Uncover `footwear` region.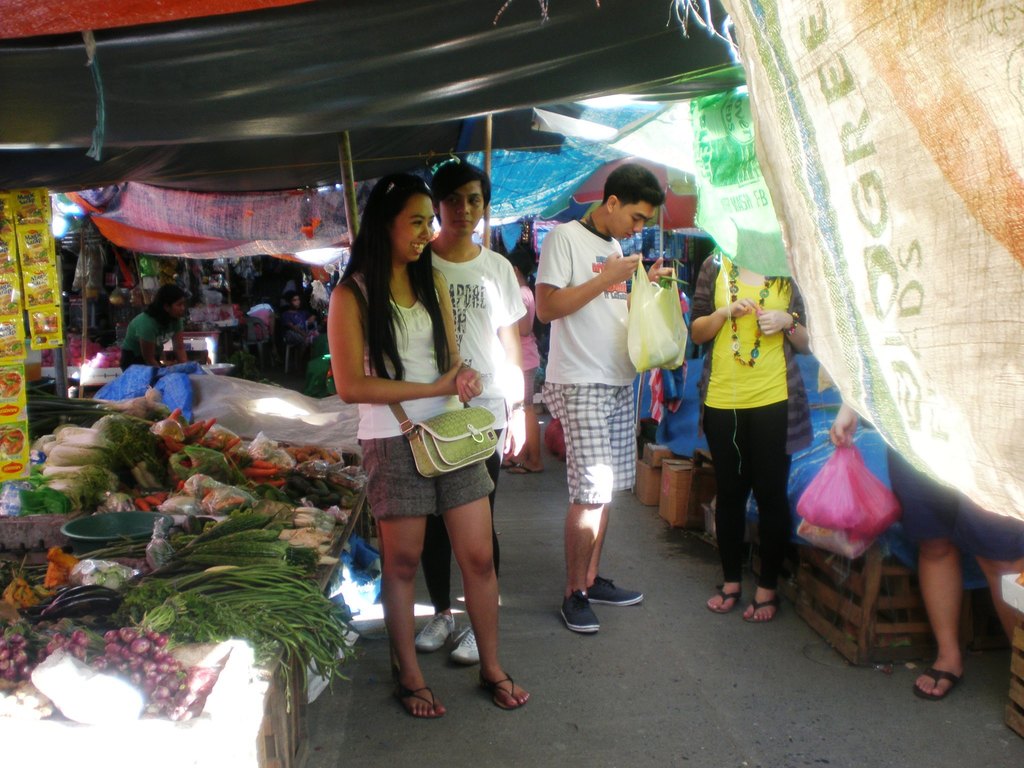
Uncovered: {"x1": 391, "y1": 683, "x2": 449, "y2": 720}.
